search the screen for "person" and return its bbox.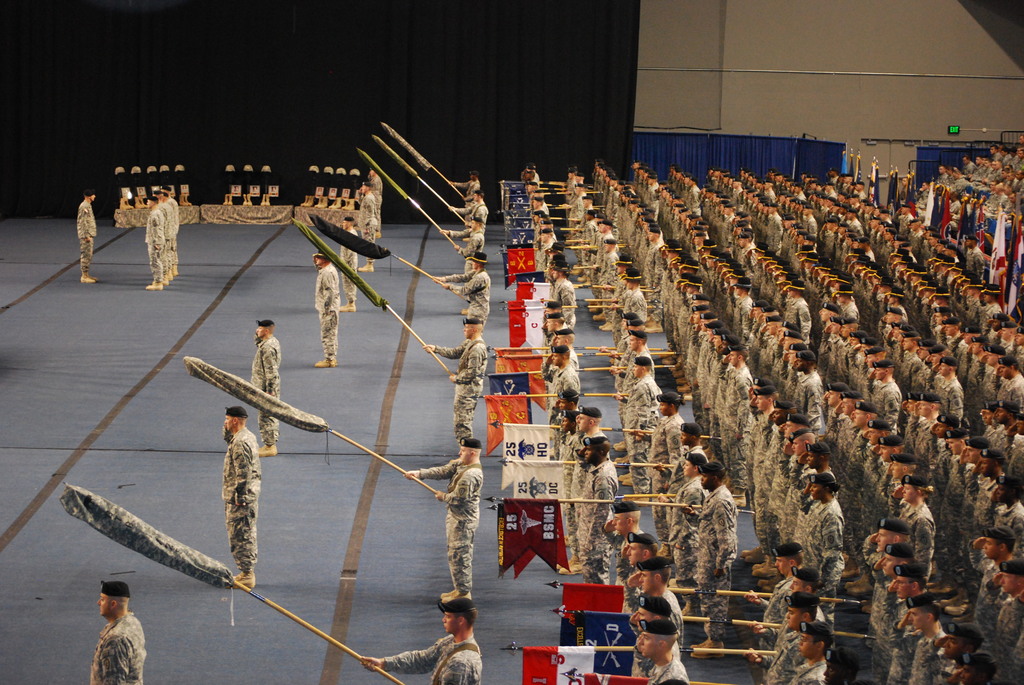
Found: {"left": 593, "top": 500, "right": 645, "bottom": 578}.
